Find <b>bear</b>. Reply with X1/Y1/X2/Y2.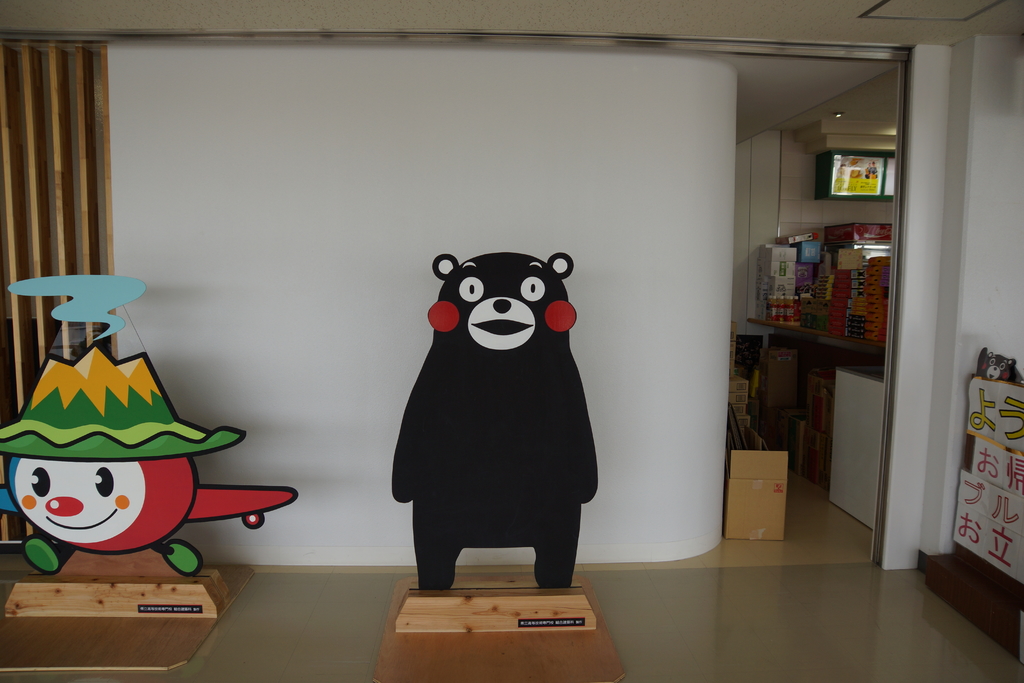
391/253/600/591.
